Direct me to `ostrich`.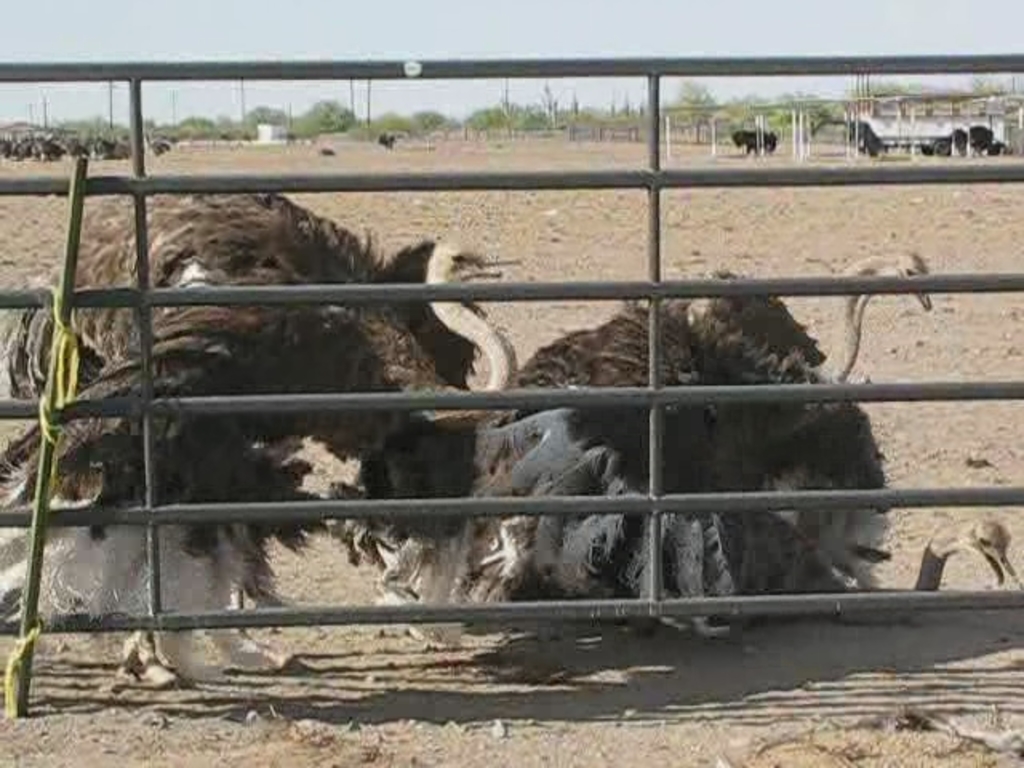
Direction: region(0, 238, 528, 691).
